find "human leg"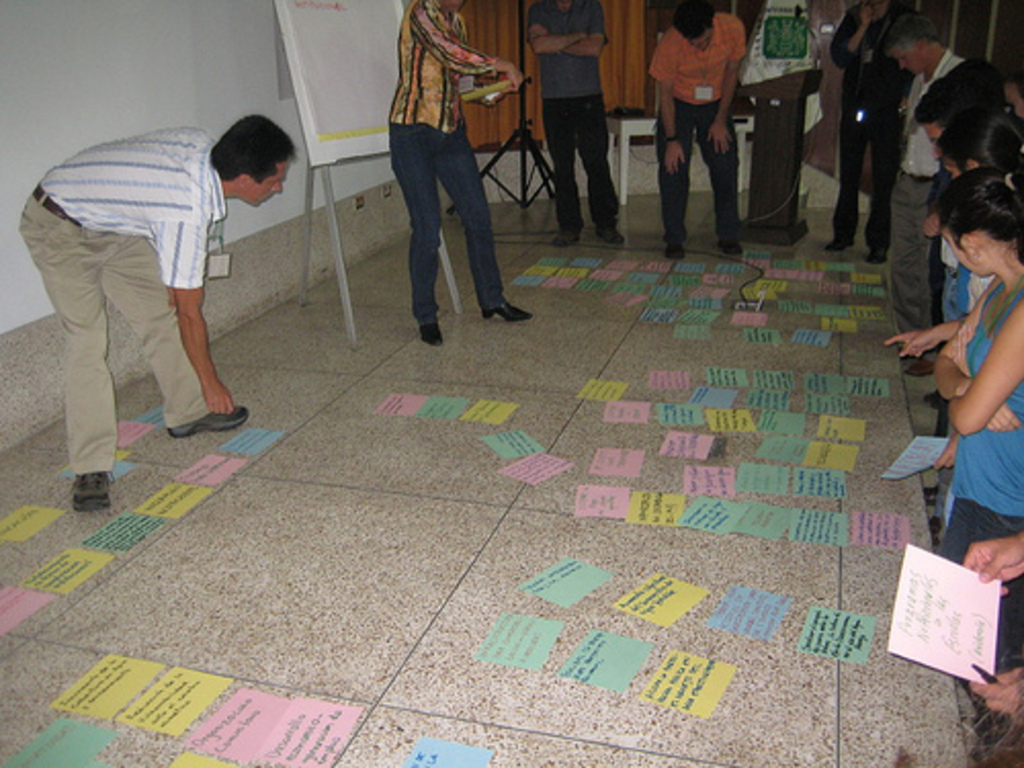
862 80 903 264
